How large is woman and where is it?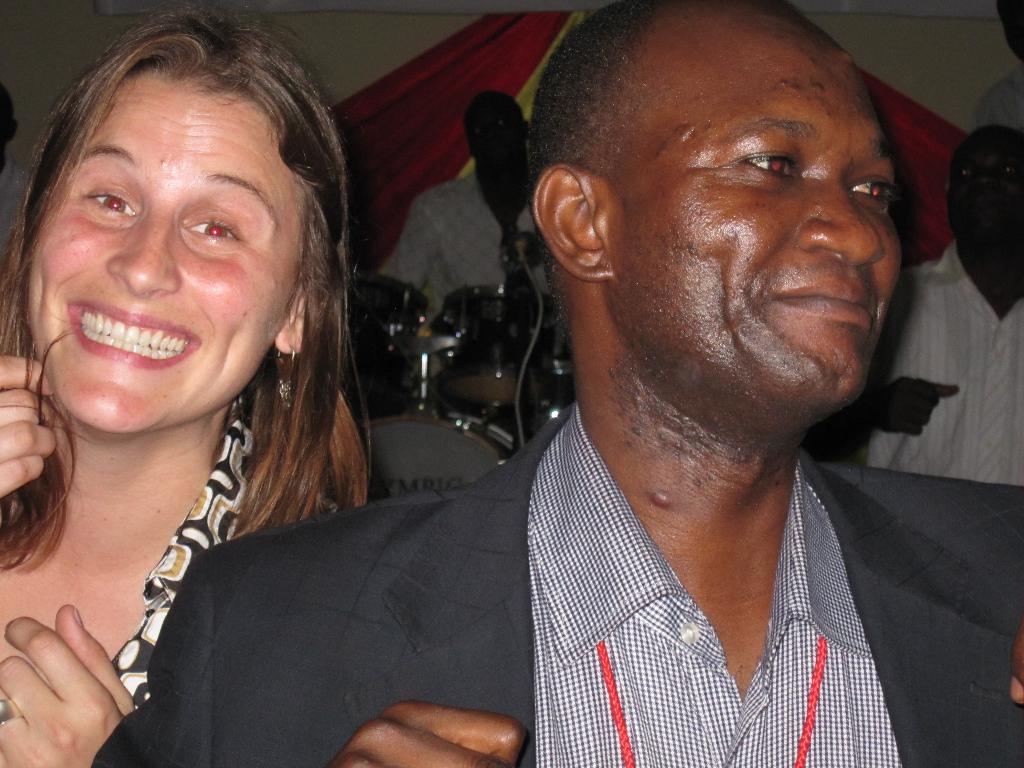
Bounding box: x1=52 y1=35 x2=566 y2=766.
